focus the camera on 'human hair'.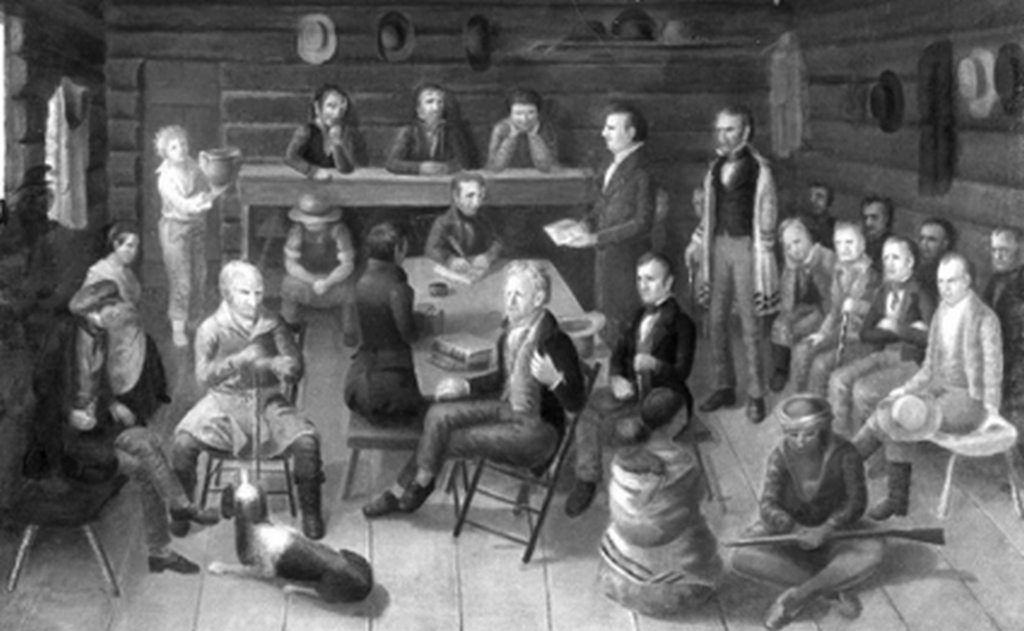
Focus region: <bbox>641, 389, 687, 433</bbox>.
